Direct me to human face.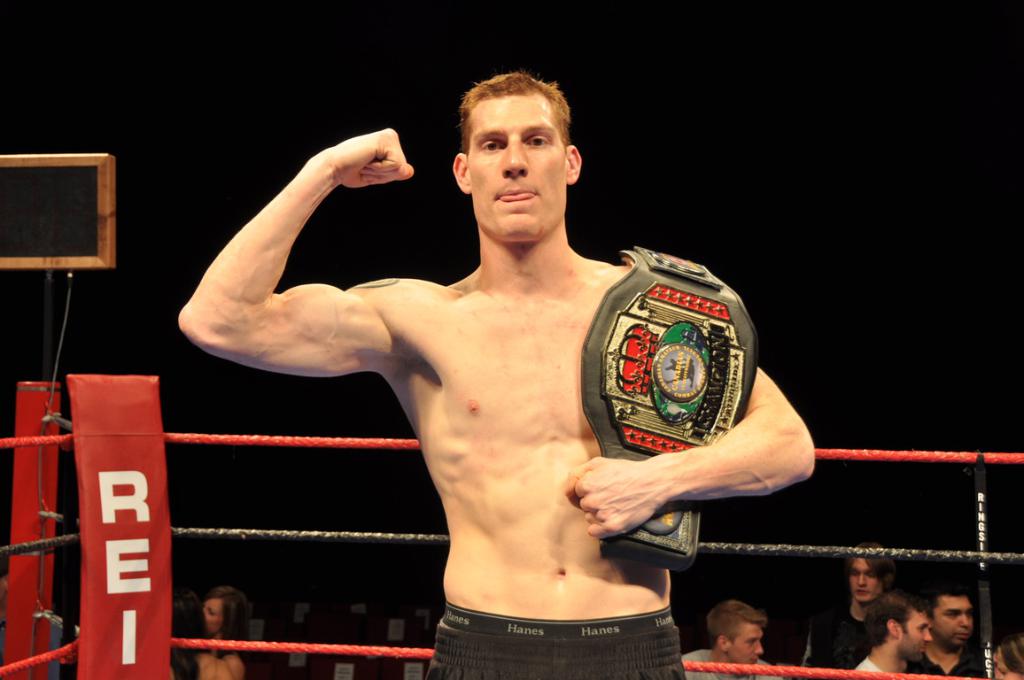
Direction: l=852, t=555, r=877, b=606.
